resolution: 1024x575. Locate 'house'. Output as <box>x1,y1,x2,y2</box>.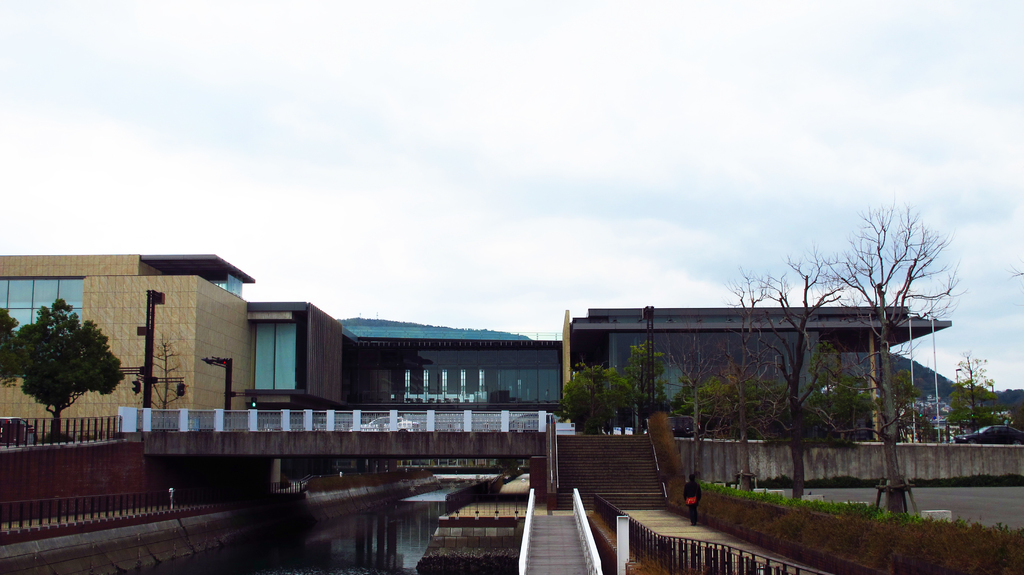
<box>0,250,354,426</box>.
